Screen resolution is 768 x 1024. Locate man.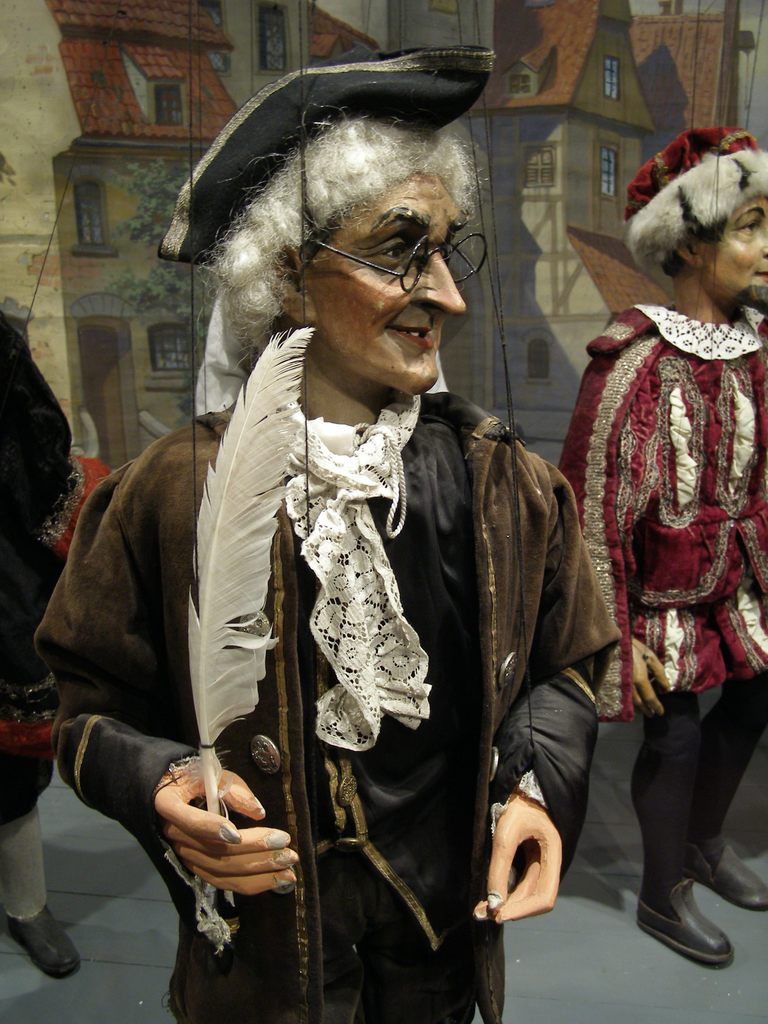
bbox=[92, 85, 618, 1004].
